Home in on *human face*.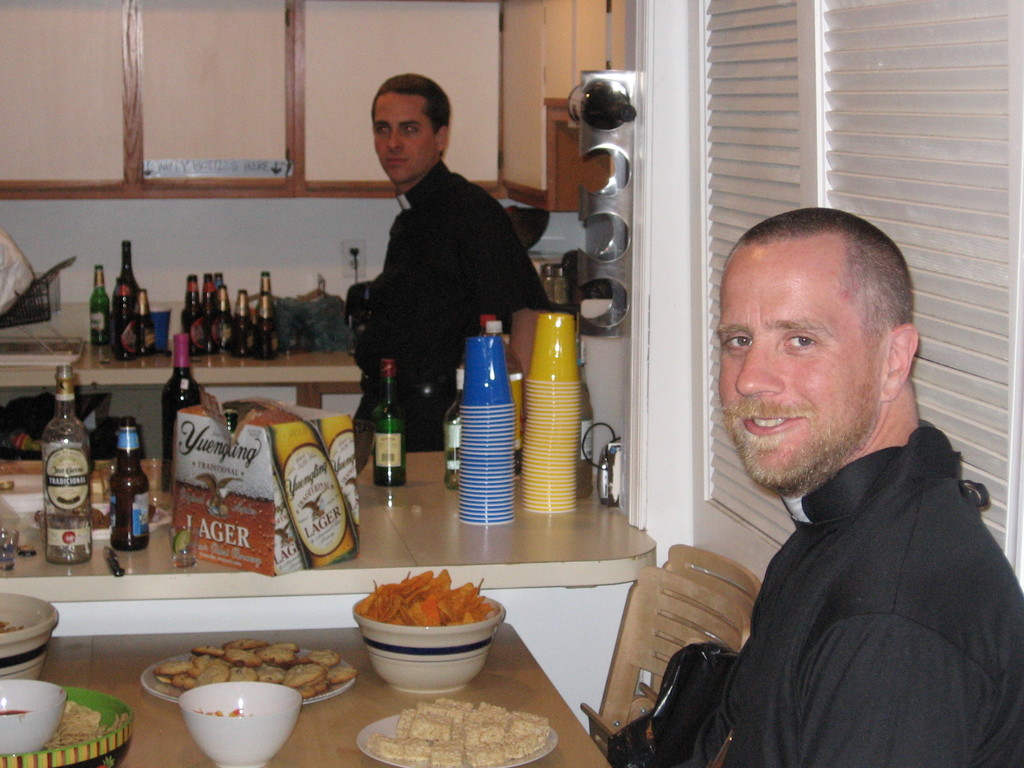
Homed in at 716:246:901:484.
